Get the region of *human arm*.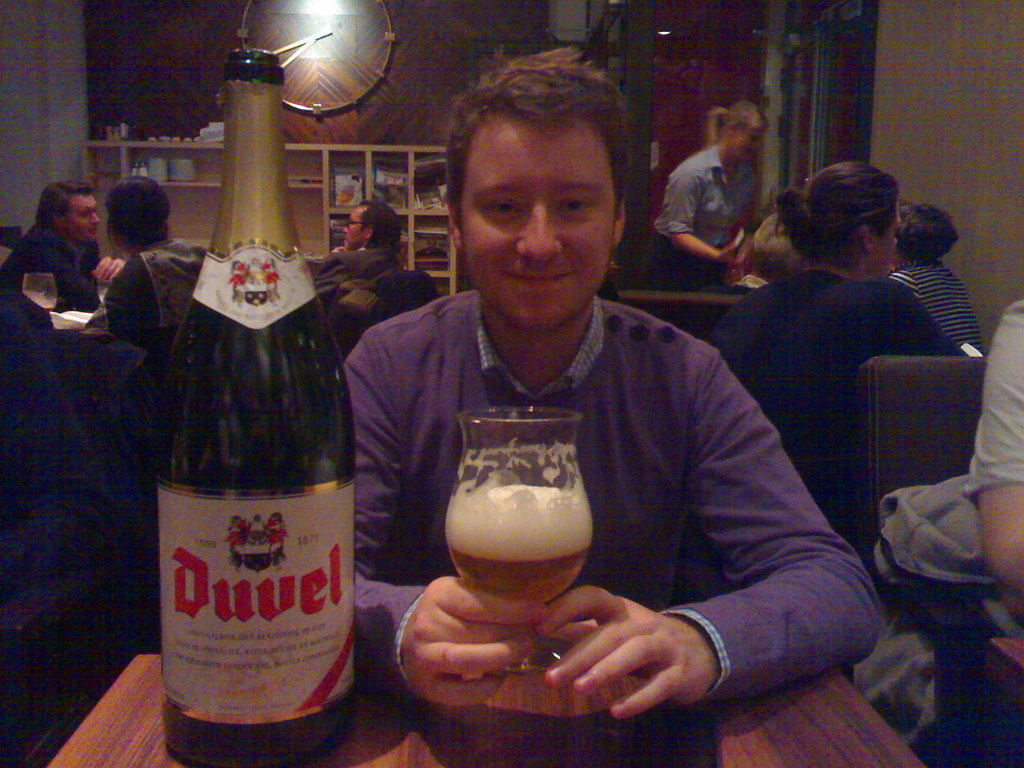
(83,254,159,342).
